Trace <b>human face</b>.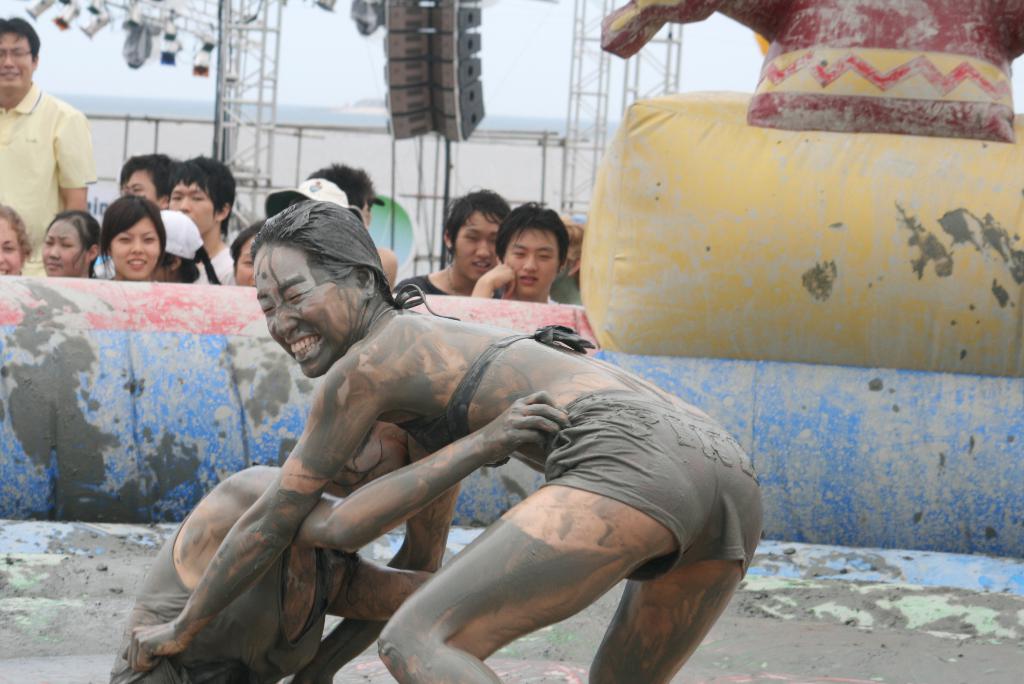
Traced to box(452, 209, 502, 283).
